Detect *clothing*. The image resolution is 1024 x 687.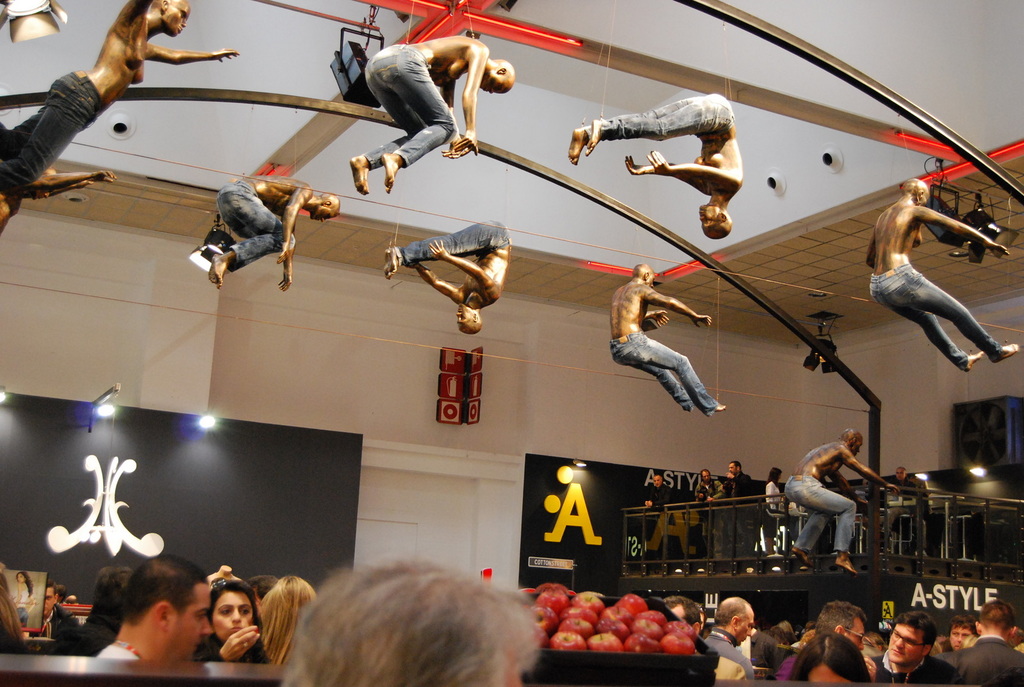
x1=644 y1=483 x2=671 y2=560.
